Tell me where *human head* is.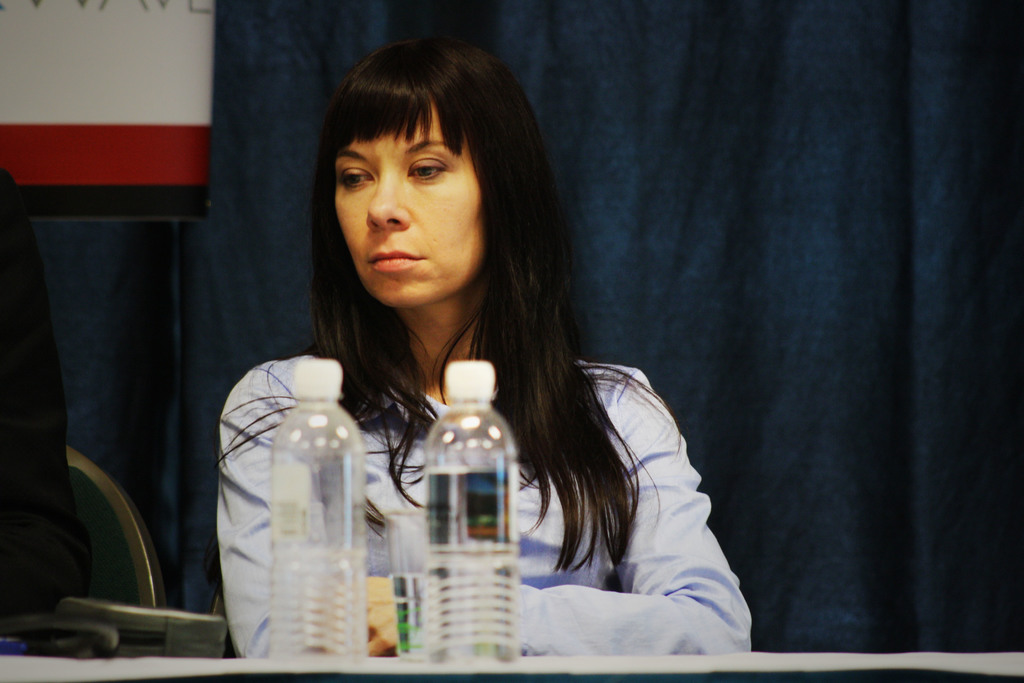
*human head* is at box(301, 31, 536, 345).
